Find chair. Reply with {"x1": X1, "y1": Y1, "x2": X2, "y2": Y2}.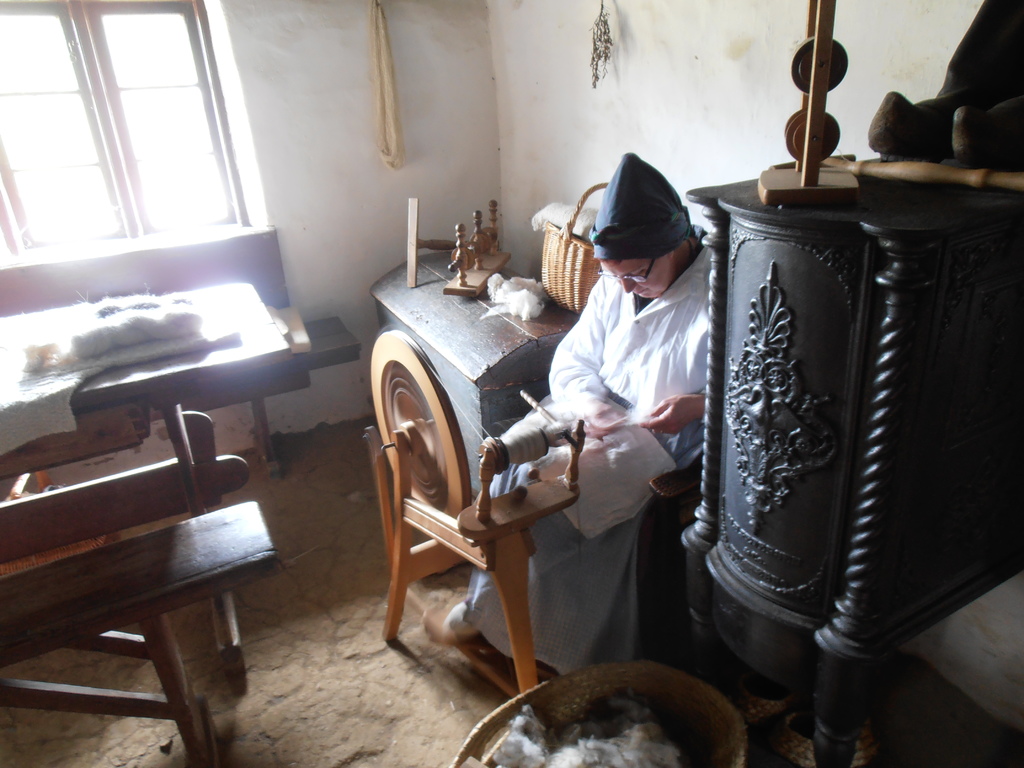
{"x1": 497, "y1": 230, "x2": 707, "y2": 665}.
